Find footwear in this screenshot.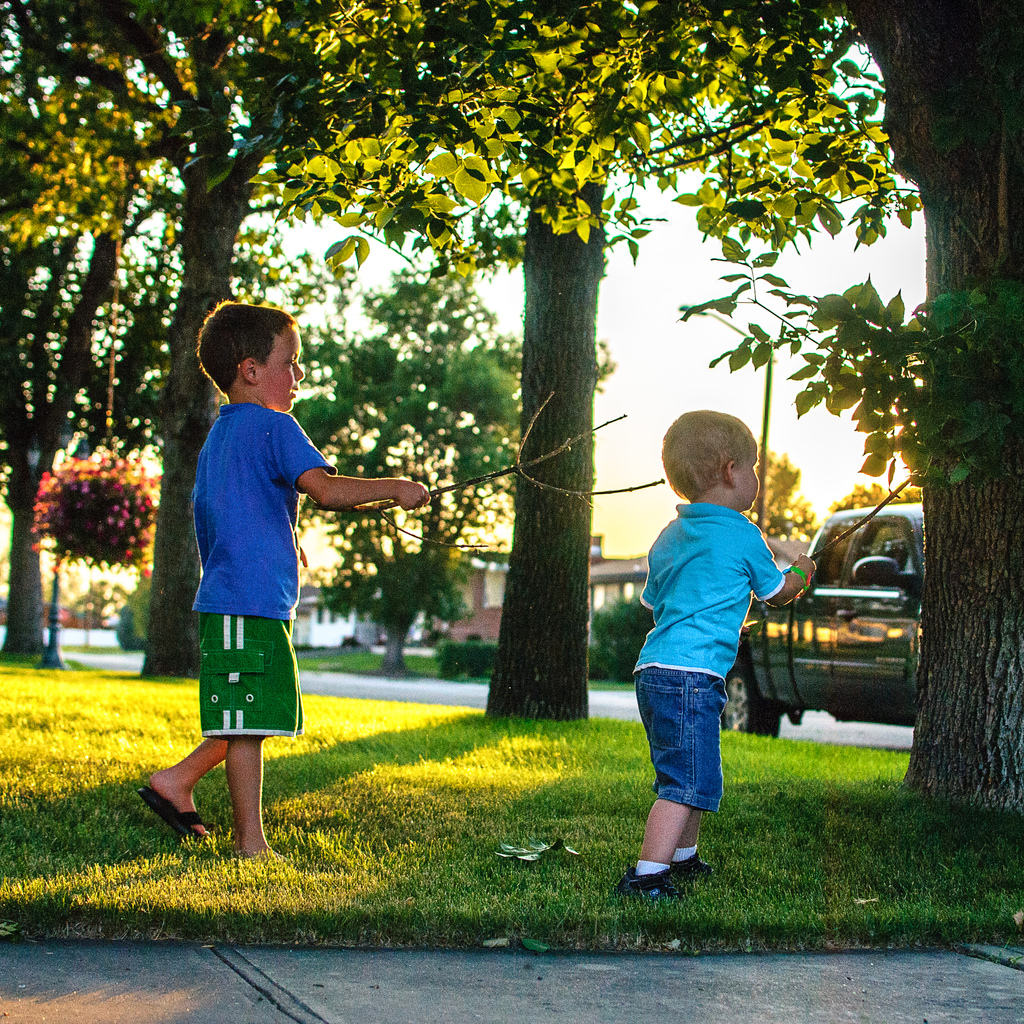
The bounding box for footwear is <box>134,785,209,841</box>.
